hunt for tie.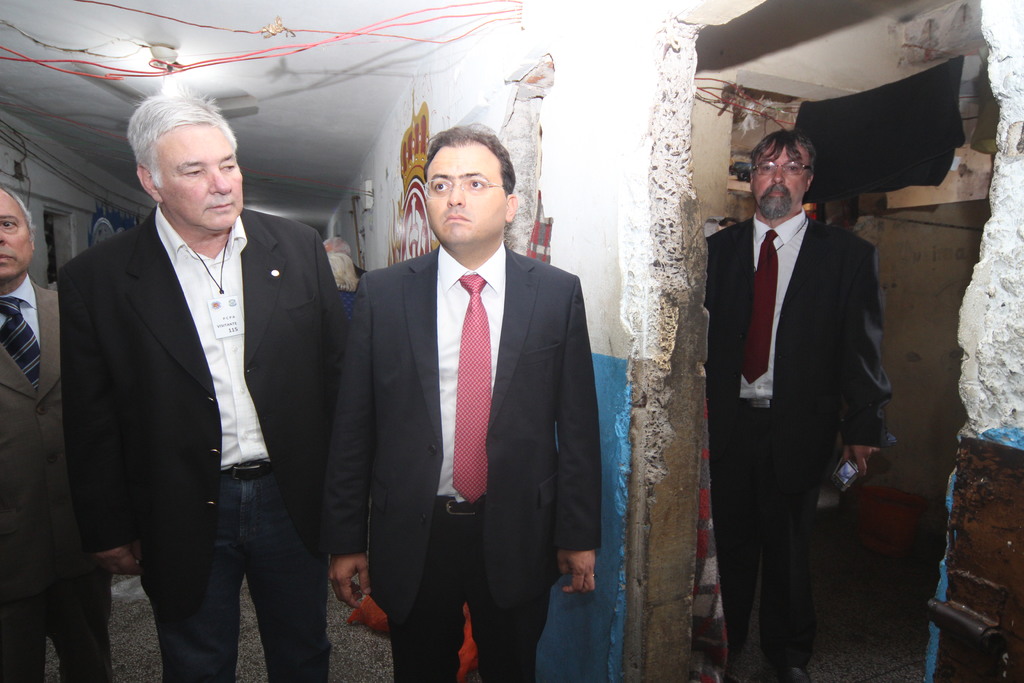
Hunted down at (x1=739, y1=227, x2=778, y2=385).
